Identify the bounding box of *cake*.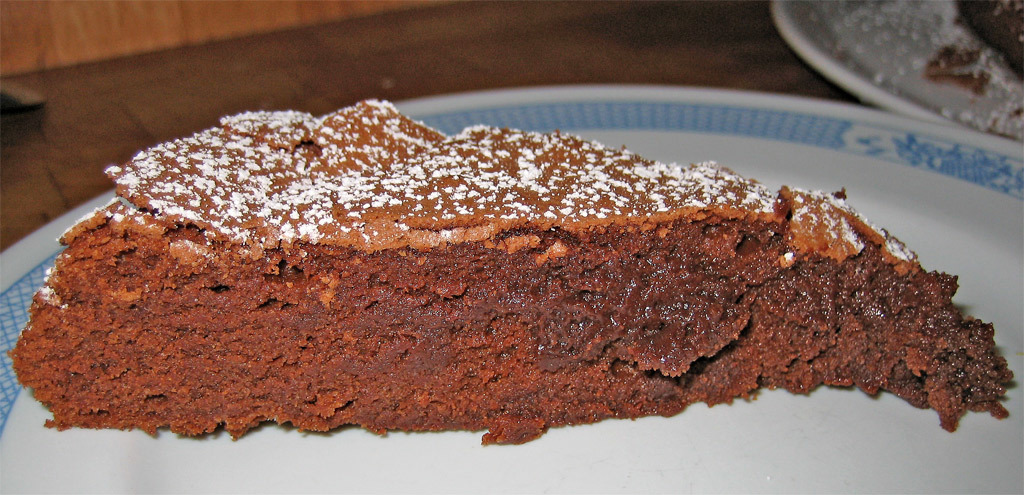
(14,98,1016,448).
